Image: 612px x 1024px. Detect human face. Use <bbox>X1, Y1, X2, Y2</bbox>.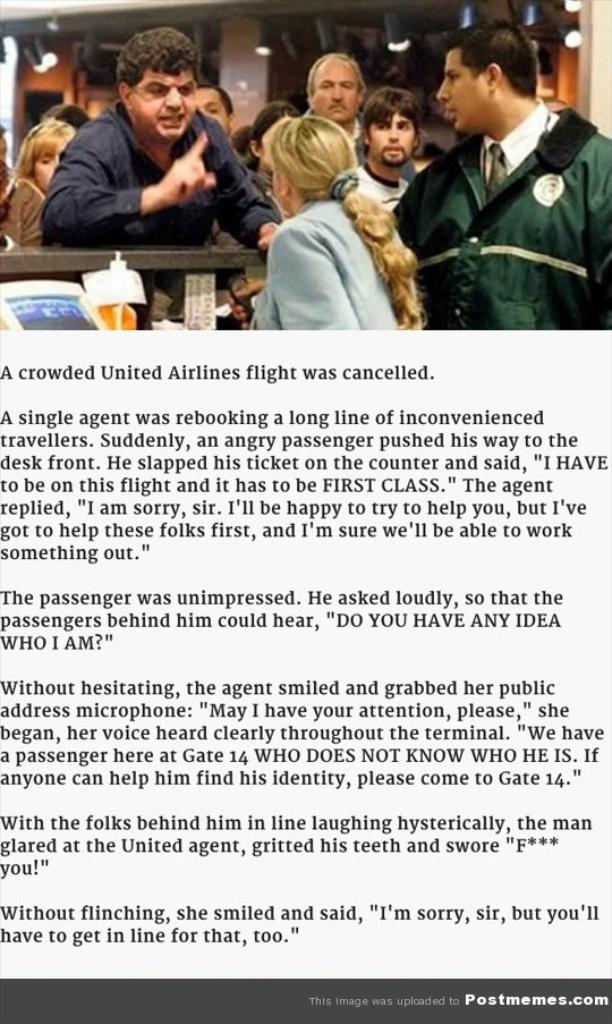
<bbox>432, 49, 488, 133</bbox>.
